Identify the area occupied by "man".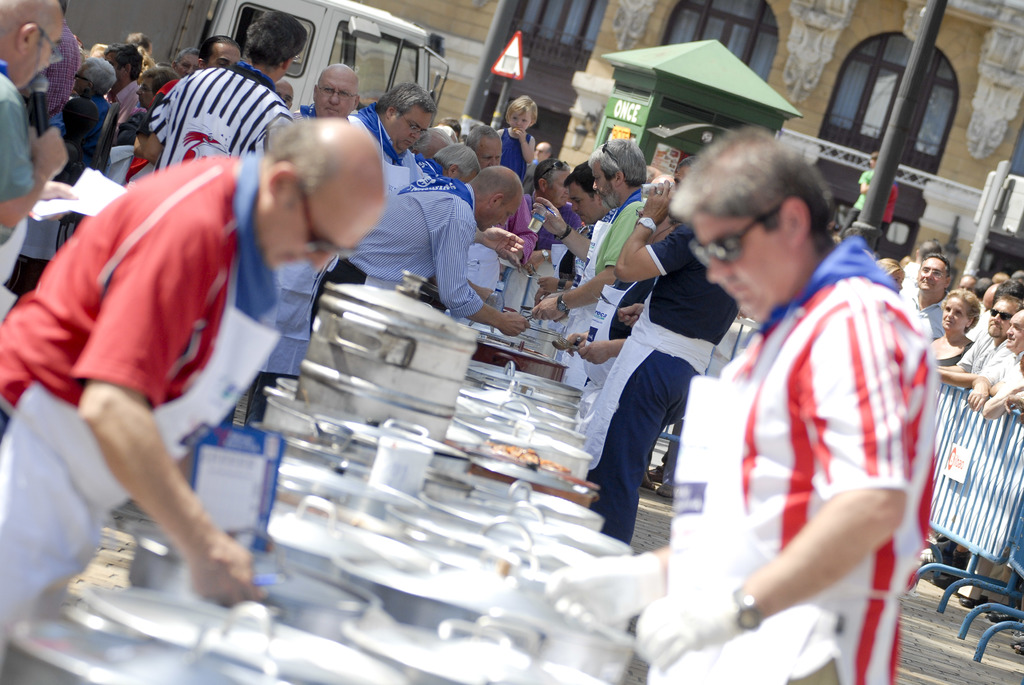
Area: 313,167,531,335.
